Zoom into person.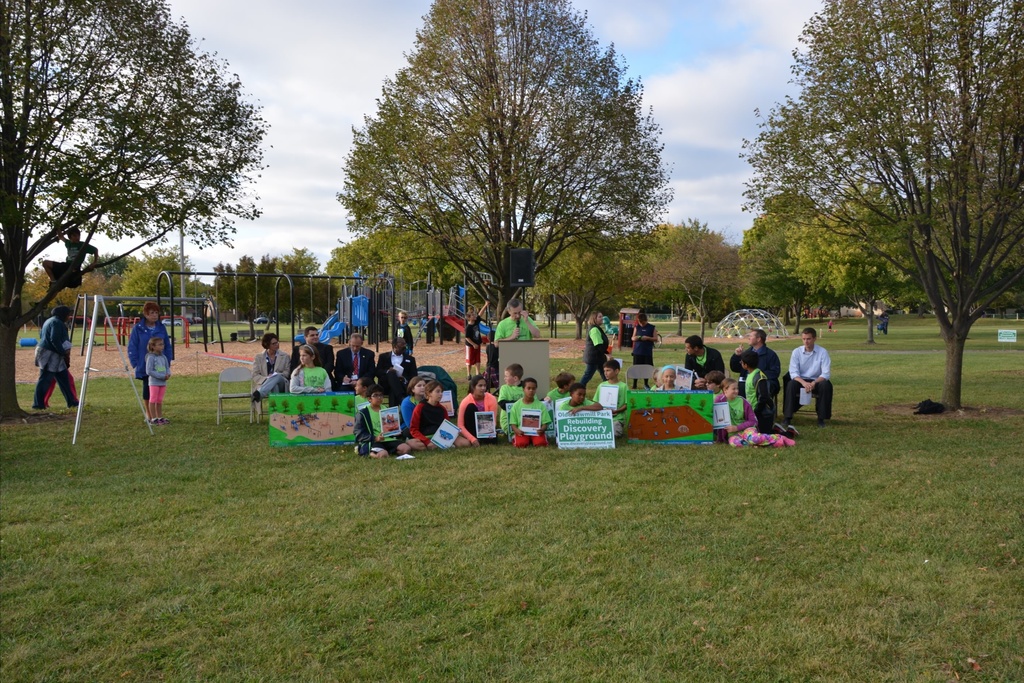
Zoom target: <bbox>637, 366, 661, 395</bbox>.
